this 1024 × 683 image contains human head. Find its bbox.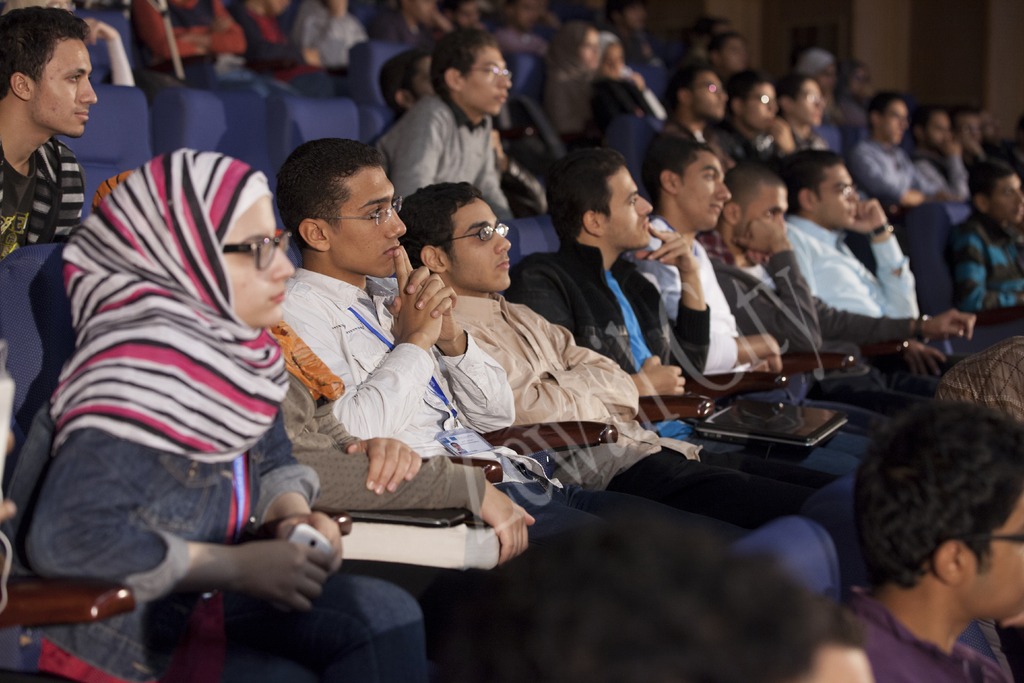
Rect(972, 163, 1023, 222).
